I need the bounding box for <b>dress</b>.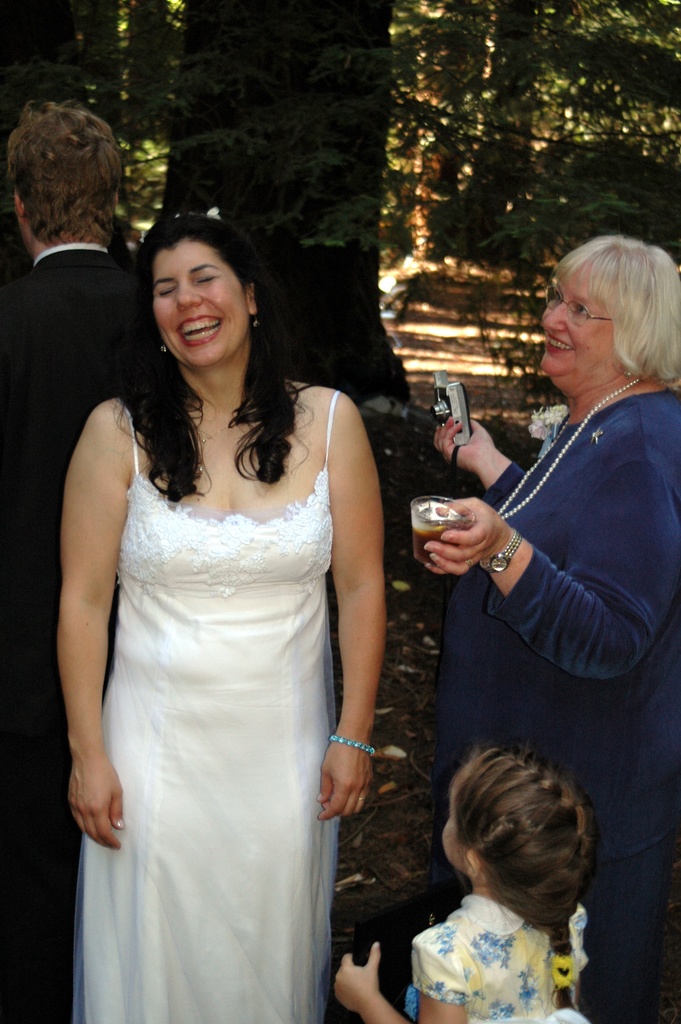
Here it is: pyautogui.locateOnScreen(63, 319, 385, 1014).
